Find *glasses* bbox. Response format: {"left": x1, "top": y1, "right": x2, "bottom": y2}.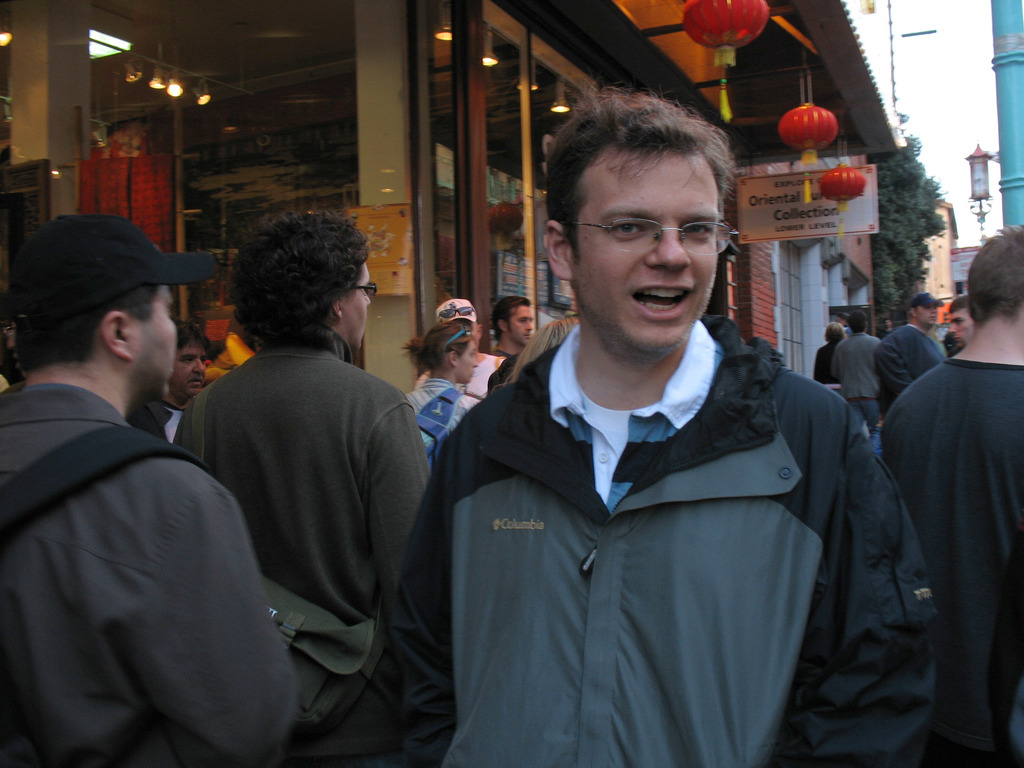
{"left": 565, "top": 218, "right": 742, "bottom": 257}.
